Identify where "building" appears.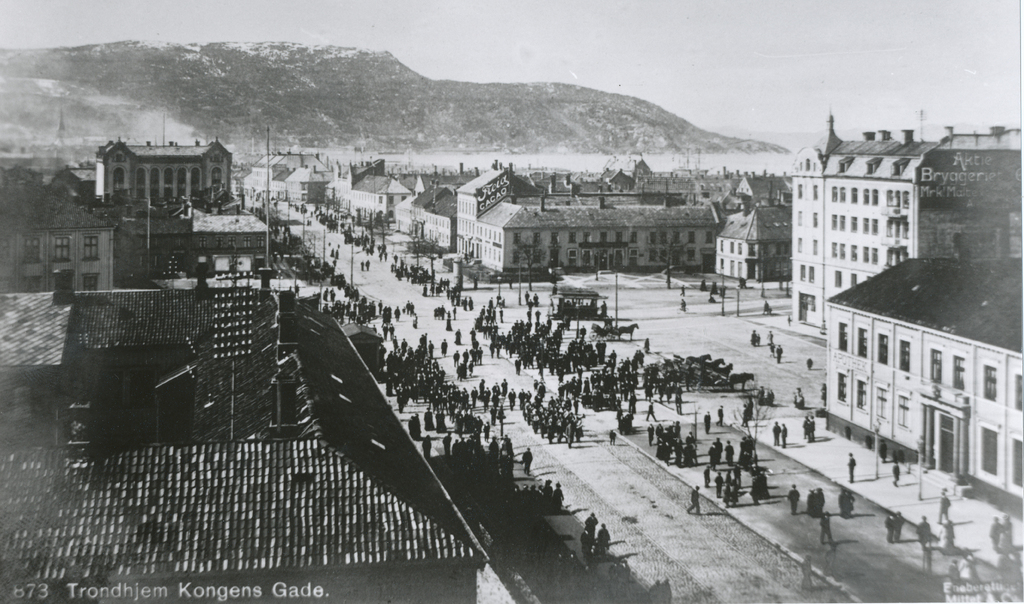
Appears at 457 166 716 283.
